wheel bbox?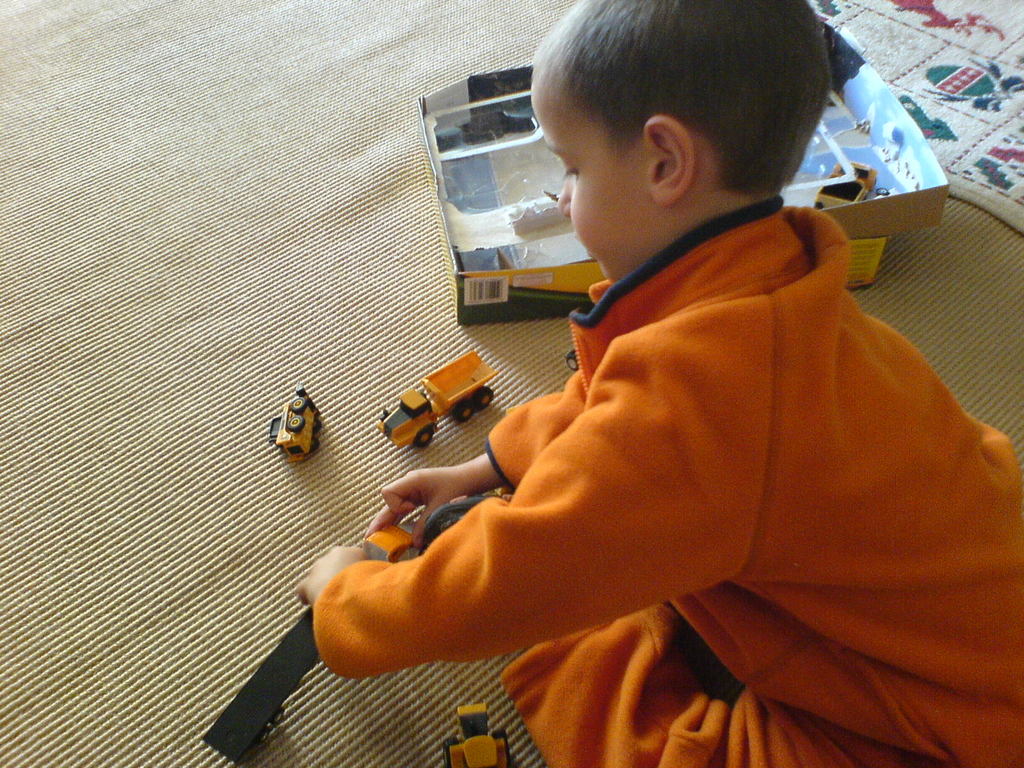
select_region(288, 413, 305, 428)
